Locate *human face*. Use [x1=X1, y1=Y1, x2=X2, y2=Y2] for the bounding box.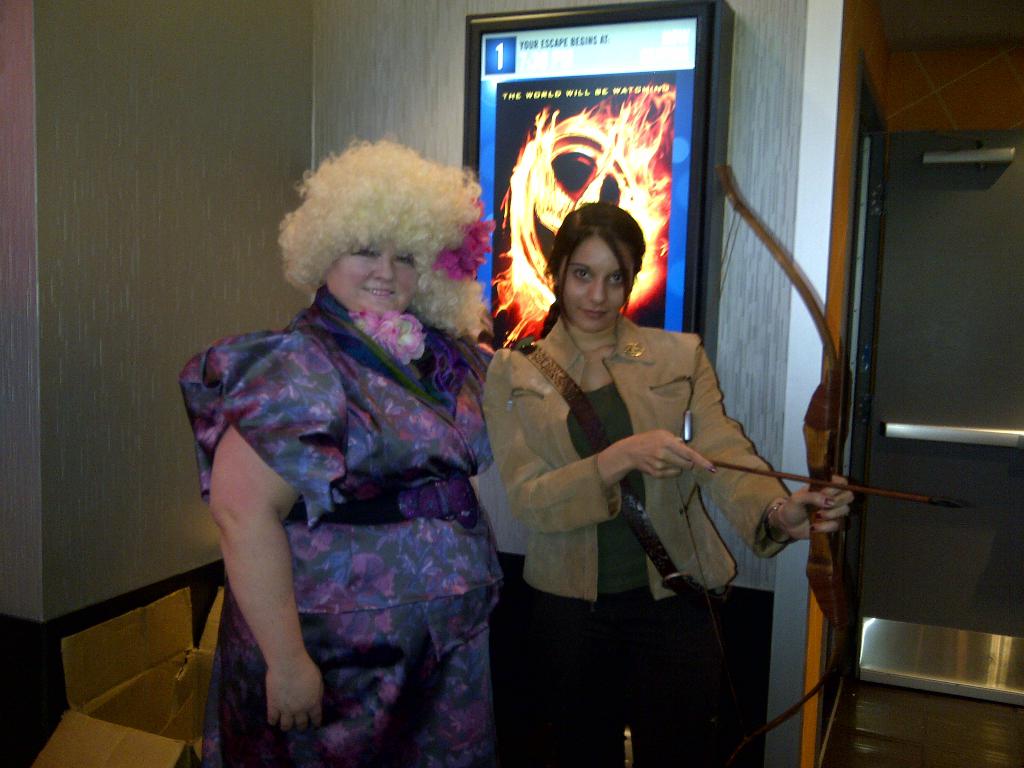
[x1=562, y1=238, x2=630, y2=331].
